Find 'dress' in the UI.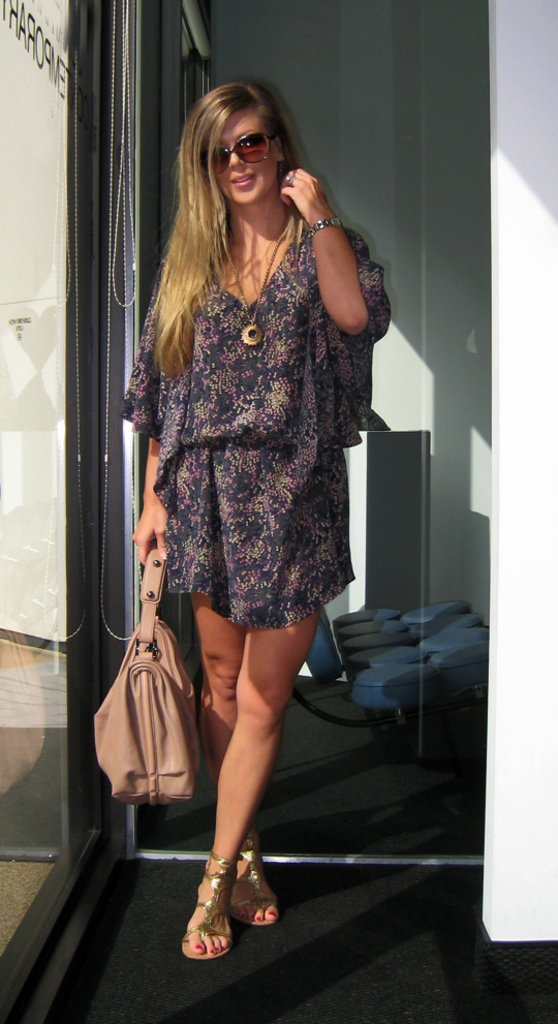
UI element at {"left": 117, "top": 224, "right": 394, "bottom": 632}.
